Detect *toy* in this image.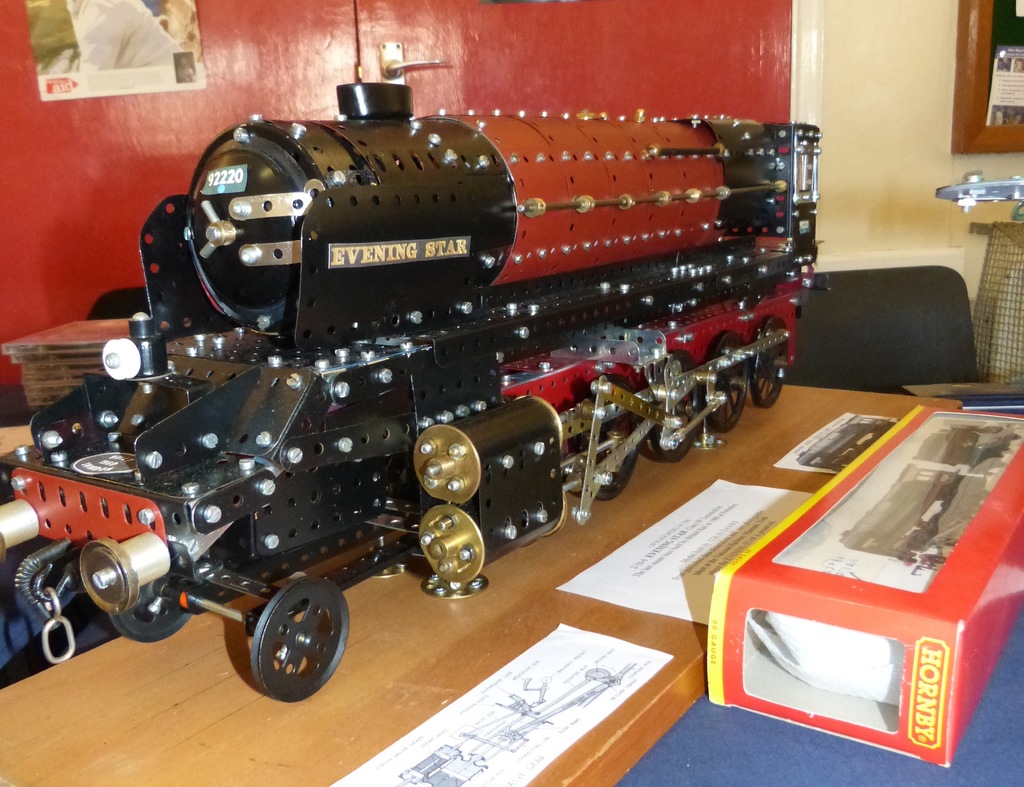
Detection: x1=0 y1=76 x2=828 y2=706.
